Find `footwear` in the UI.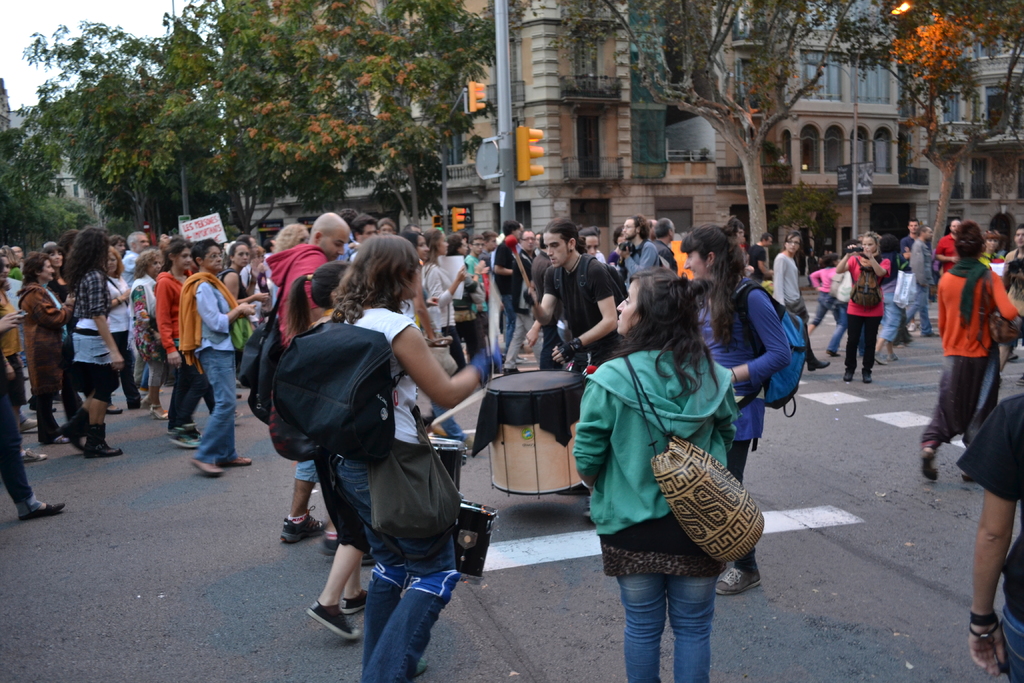
UI element at pyautogui.locateOnScreen(804, 357, 828, 382).
